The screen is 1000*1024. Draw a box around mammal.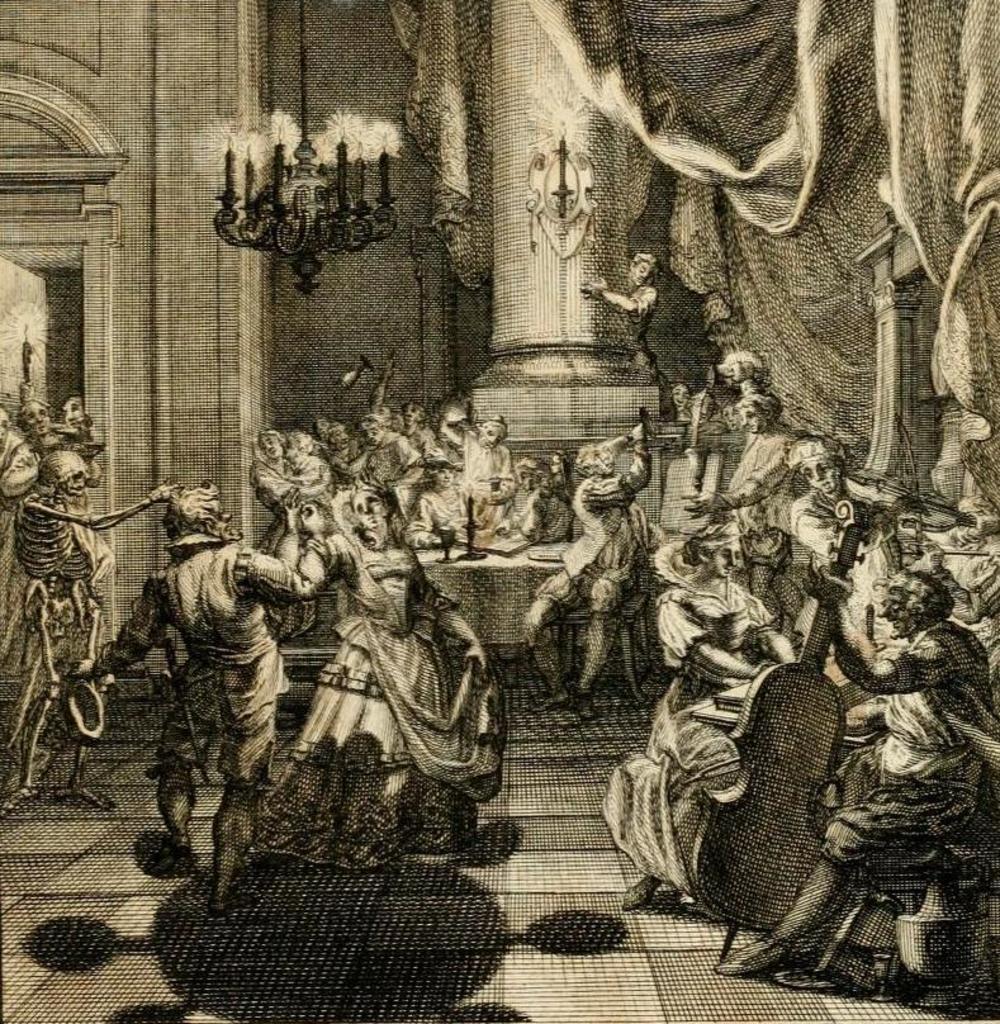
593, 530, 801, 914.
